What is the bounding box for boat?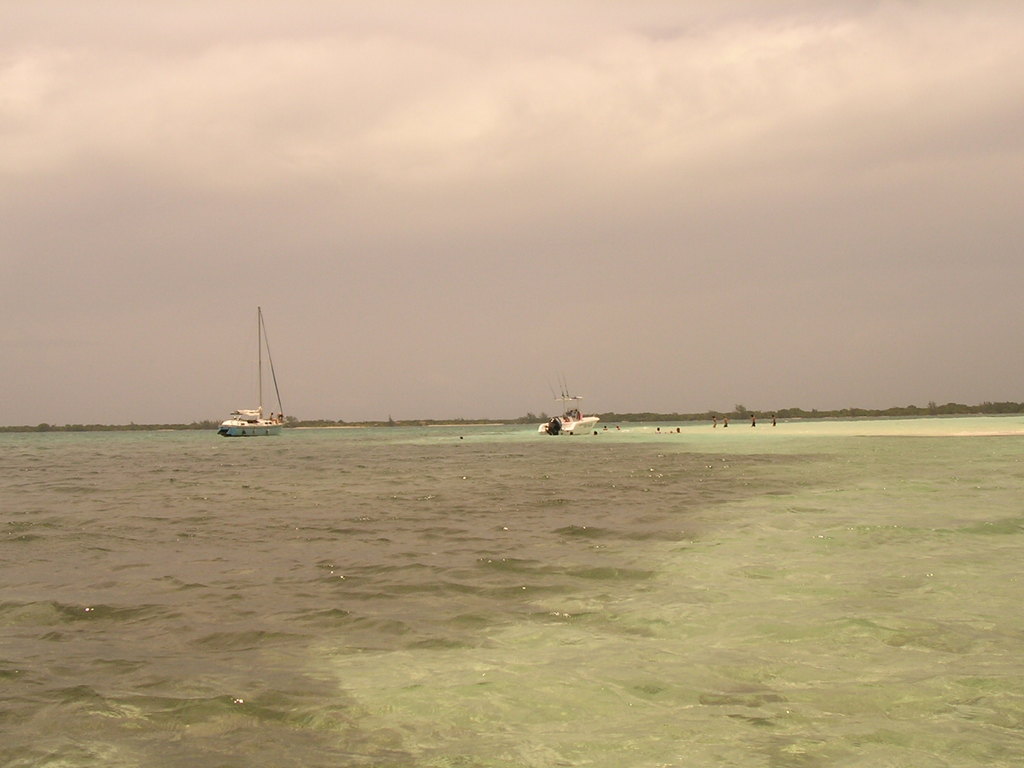
bbox(206, 310, 278, 444).
